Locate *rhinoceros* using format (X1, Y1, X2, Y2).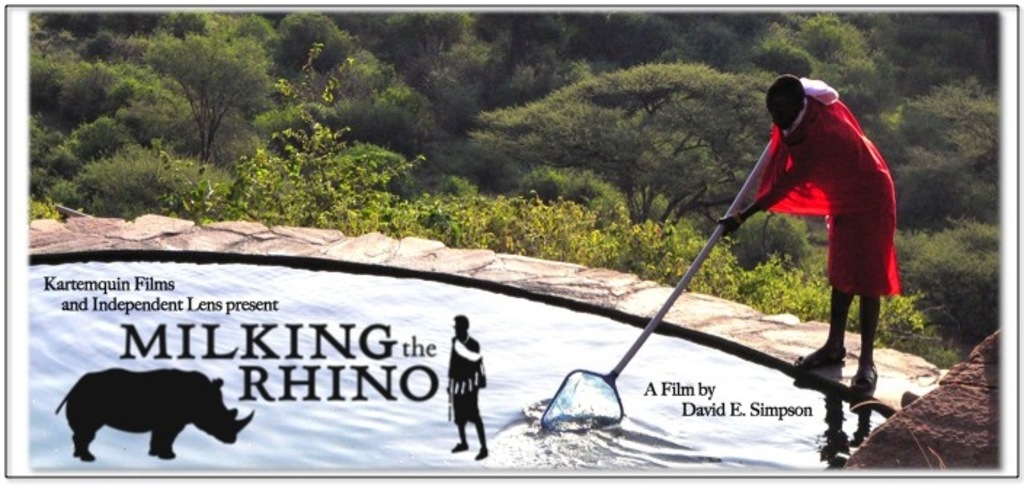
(52, 362, 255, 464).
